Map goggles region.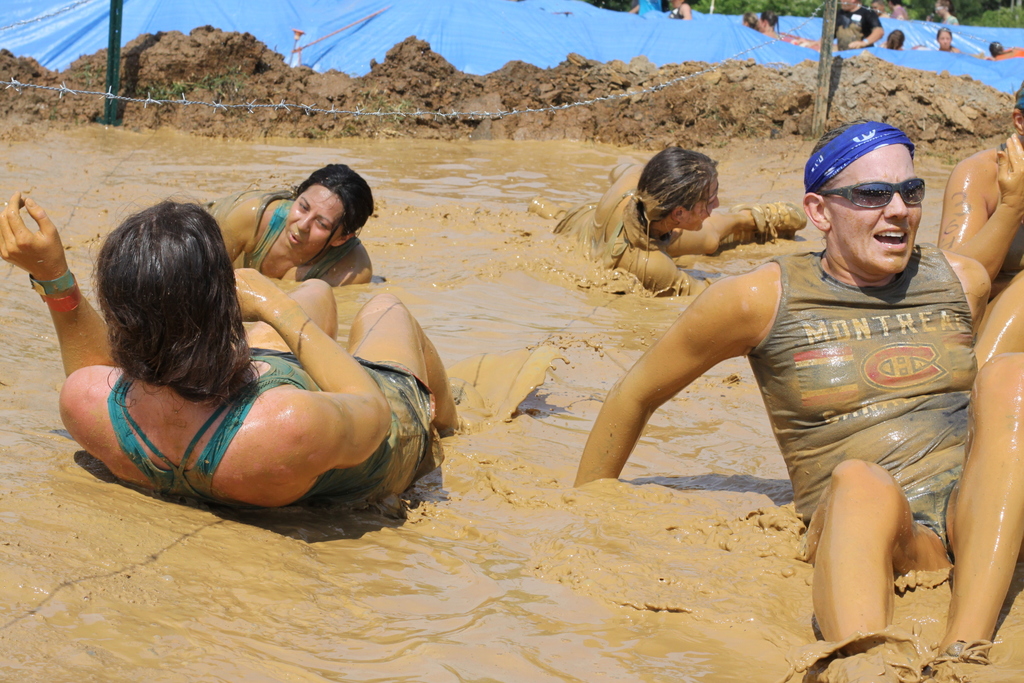
Mapped to {"x1": 832, "y1": 164, "x2": 934, "y2": 214}.
